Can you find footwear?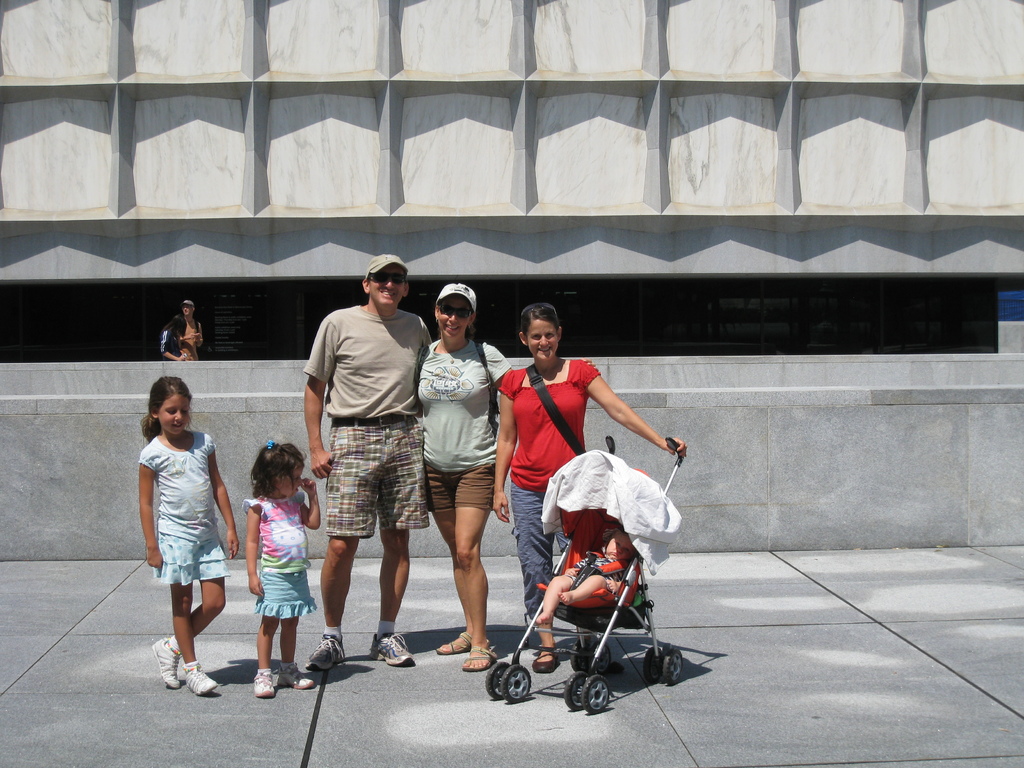
Yes, bounding box: x1=185, y1=657, x2=219, y2=698.
